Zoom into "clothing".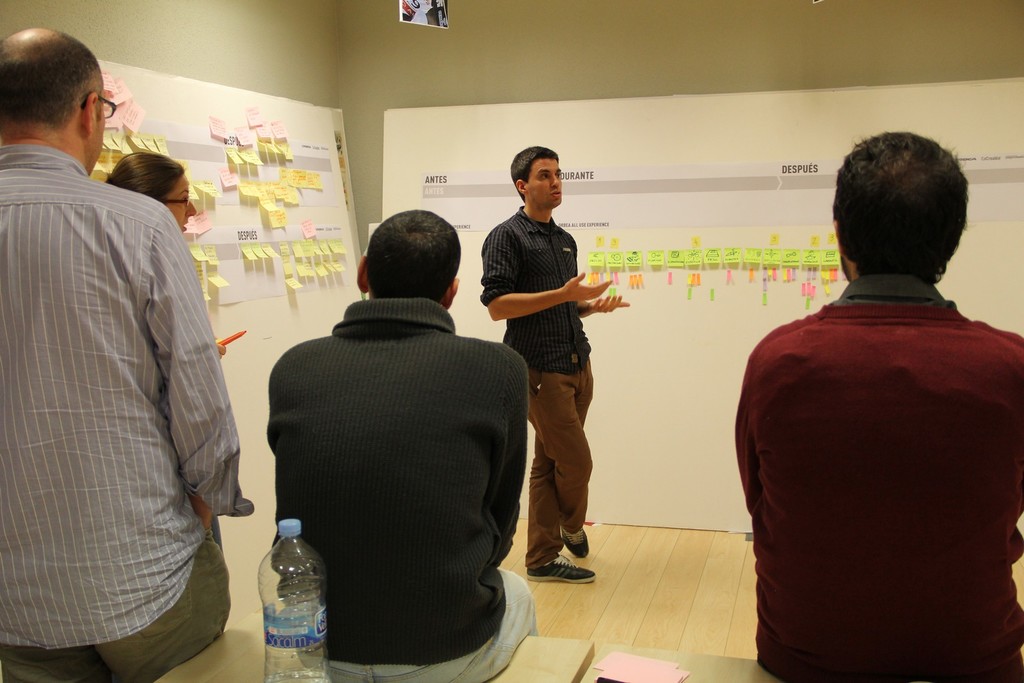
Zoom target: region(0, 140, 242, 682).
